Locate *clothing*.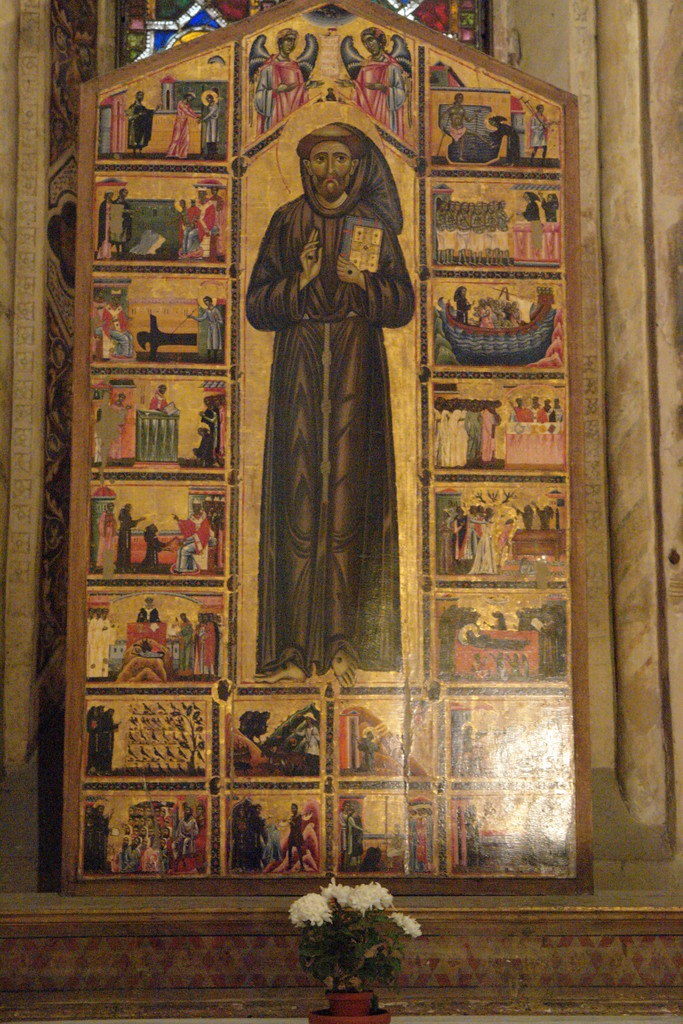
Bounding box: (138, 533, 166, 573).
